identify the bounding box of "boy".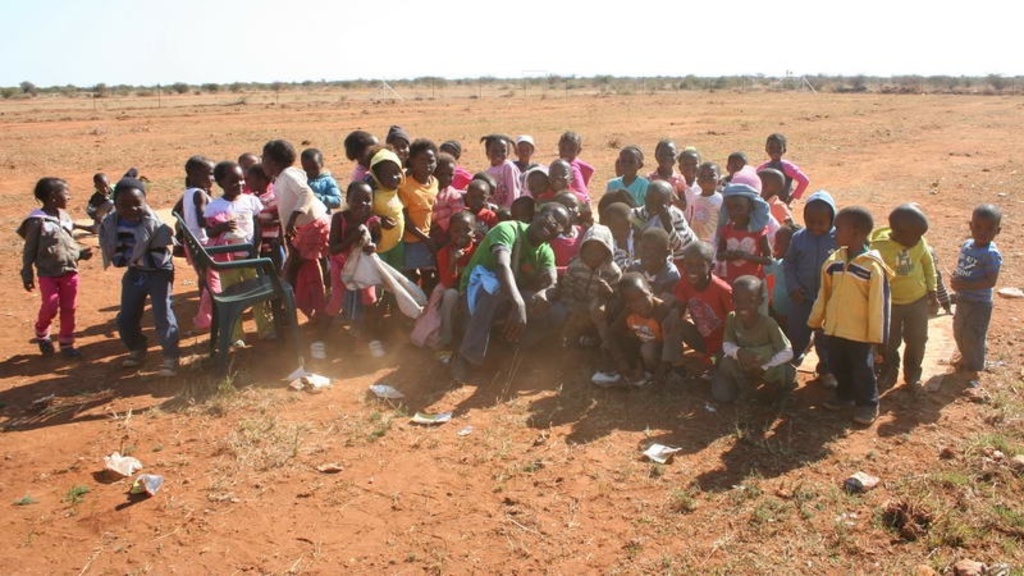
[left=461, top=183, right=497, bottom=239].
